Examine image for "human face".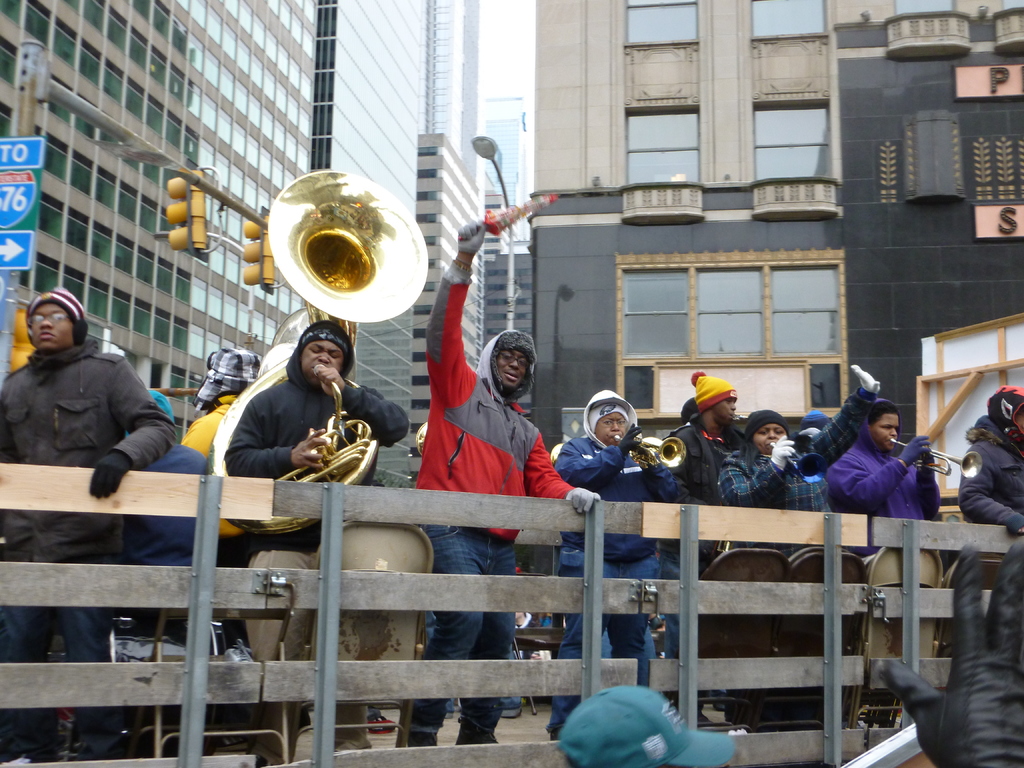
Examination result: [left=300, top=336, right=349, bottom=378].
